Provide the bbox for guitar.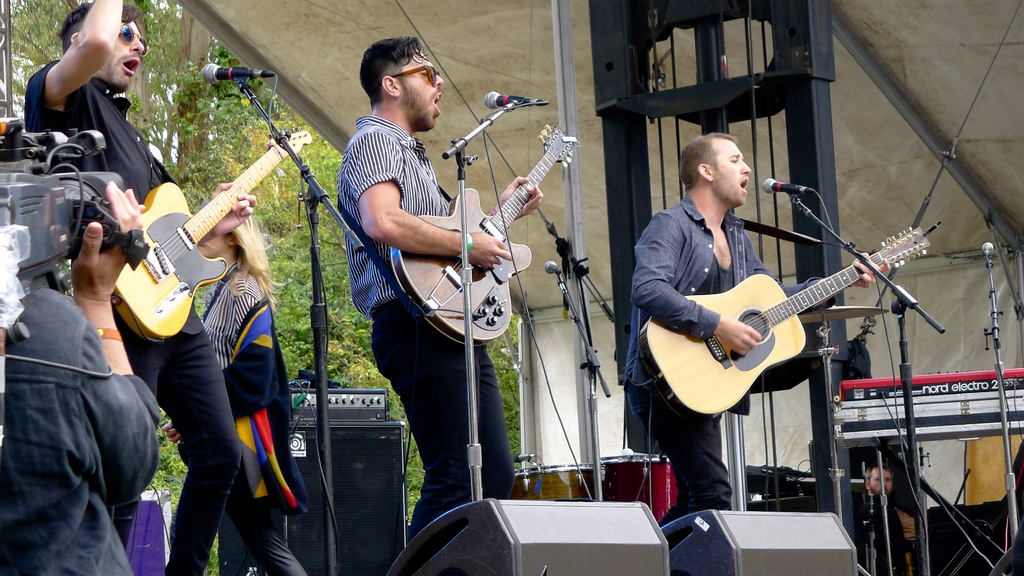
637,223,924,412.
